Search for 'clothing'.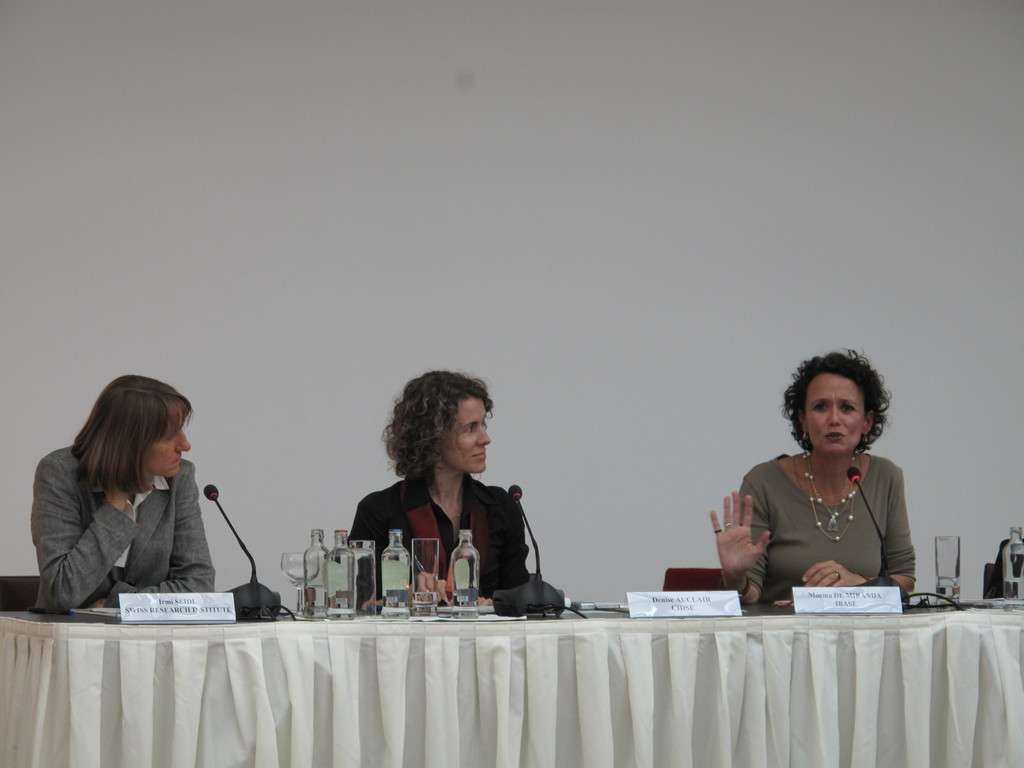
Found at box=[734, 441, 924, 613].
